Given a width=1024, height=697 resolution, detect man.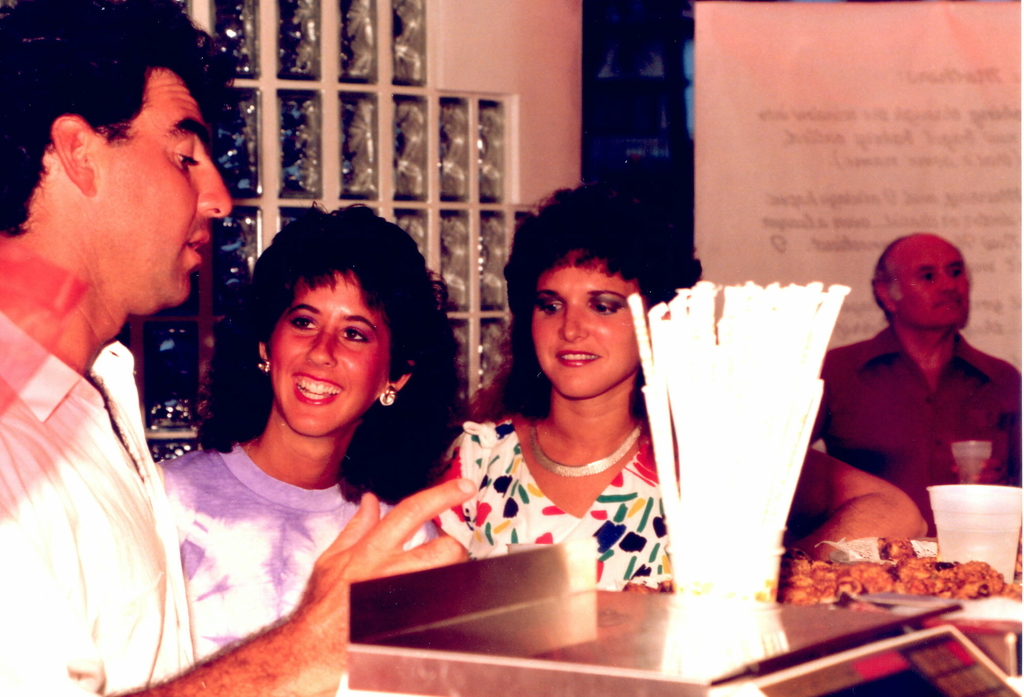
(left=796, top=222, right=1017, bottom=575).
